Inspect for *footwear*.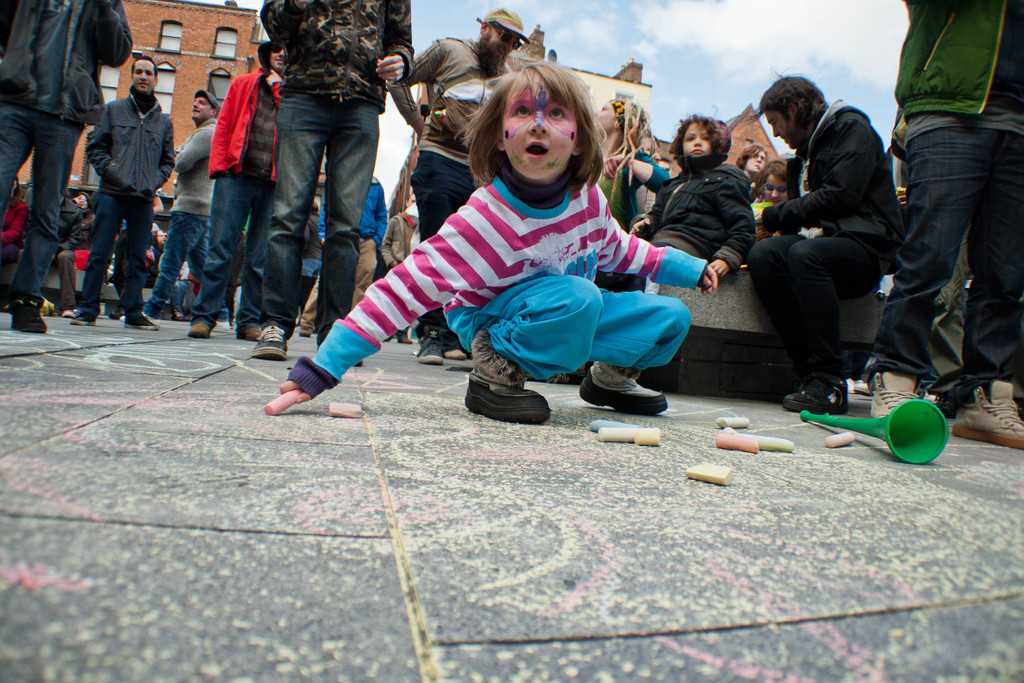
Inspection: [x1=252, y1=318, x2=289, y2=358].
